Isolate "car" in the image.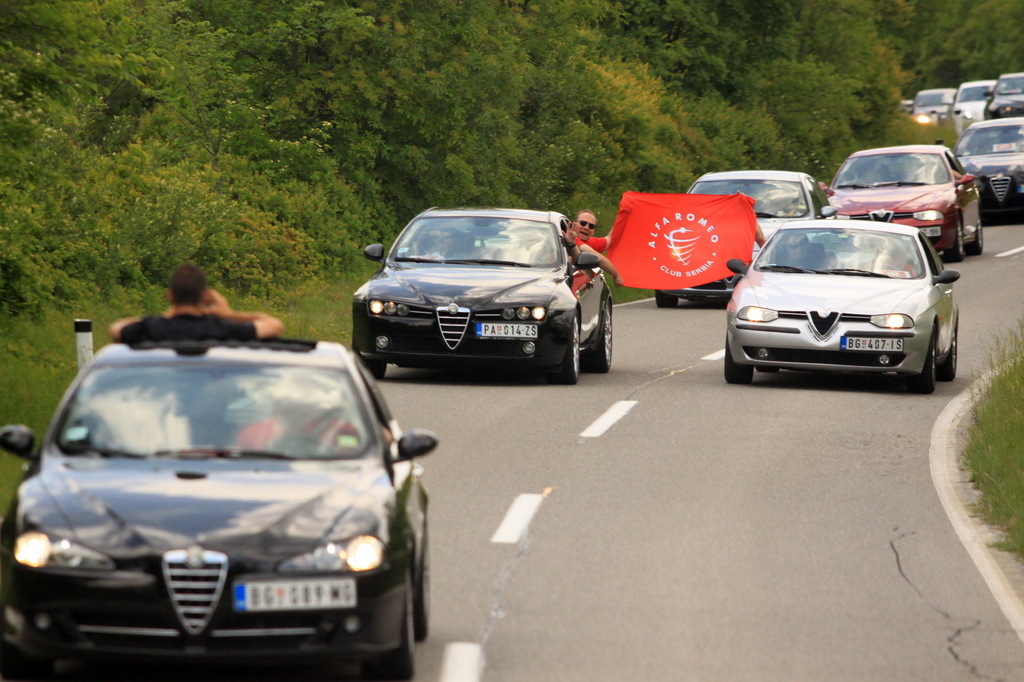
Isolated region: bbox(817, 134, 977, 262).
